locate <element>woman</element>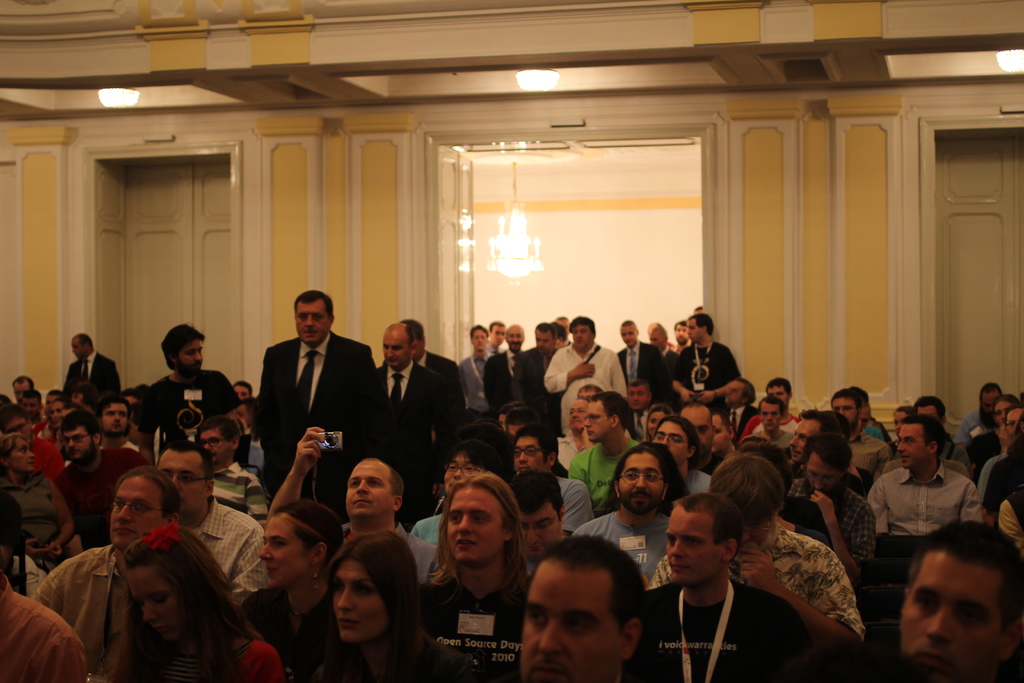
(x1=0, y1=429, x2=76, y2=593)
